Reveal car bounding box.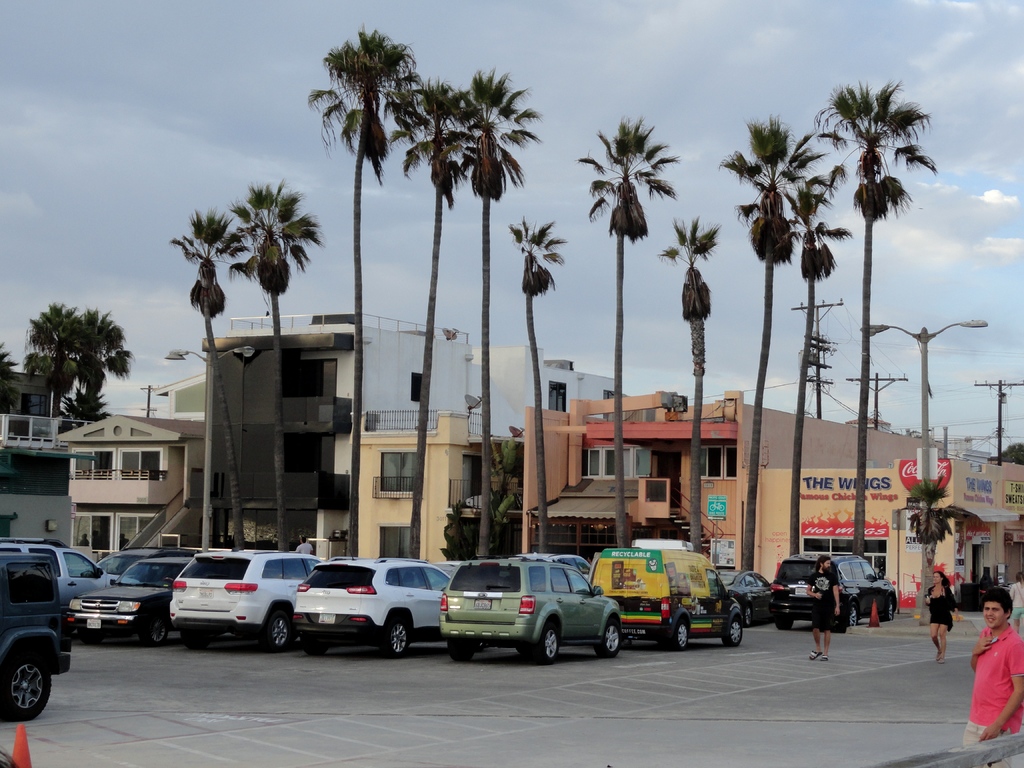
Revealed: (776,553,899,625).
